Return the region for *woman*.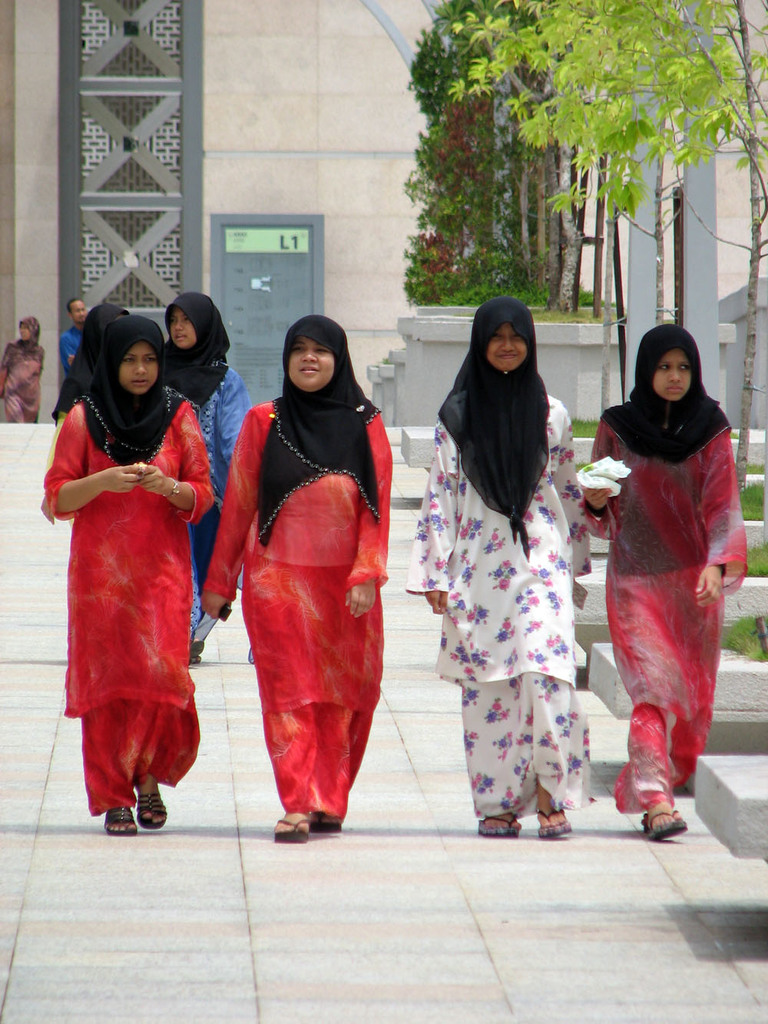
(x1=35, y1=314, x2=220, y2=840).
